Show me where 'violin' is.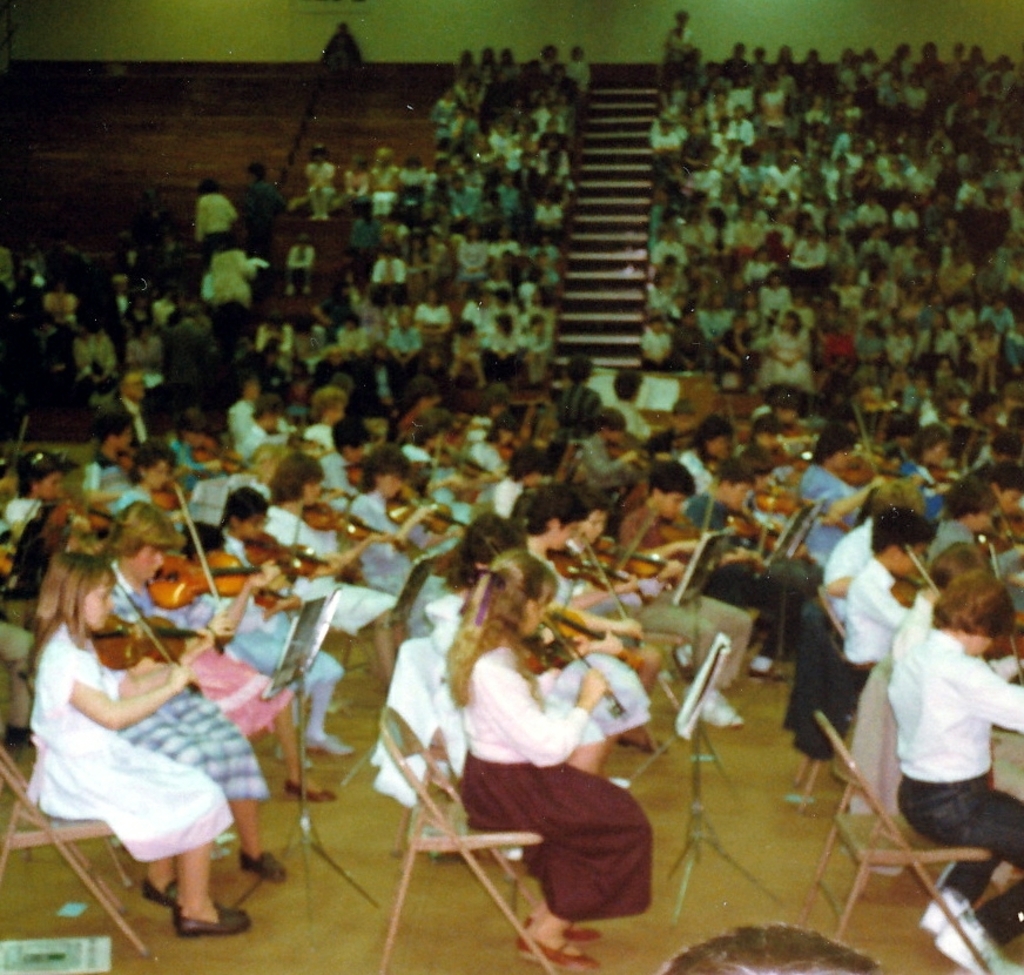
'violin' is at l=490, t=536, r=647, b=722.
